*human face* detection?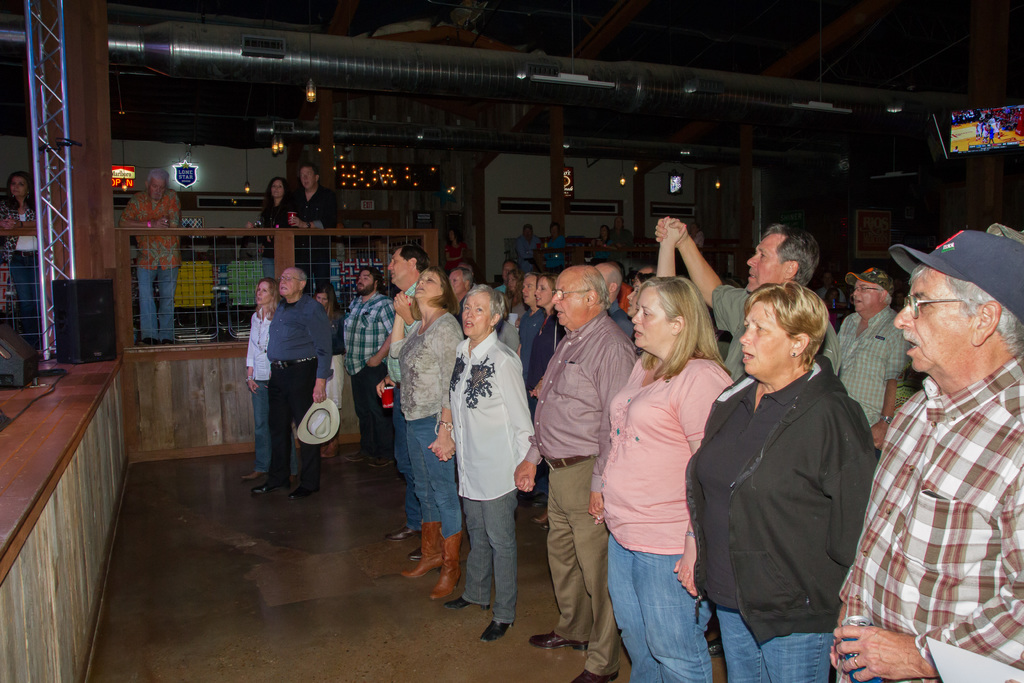
[255,288,270,306]
